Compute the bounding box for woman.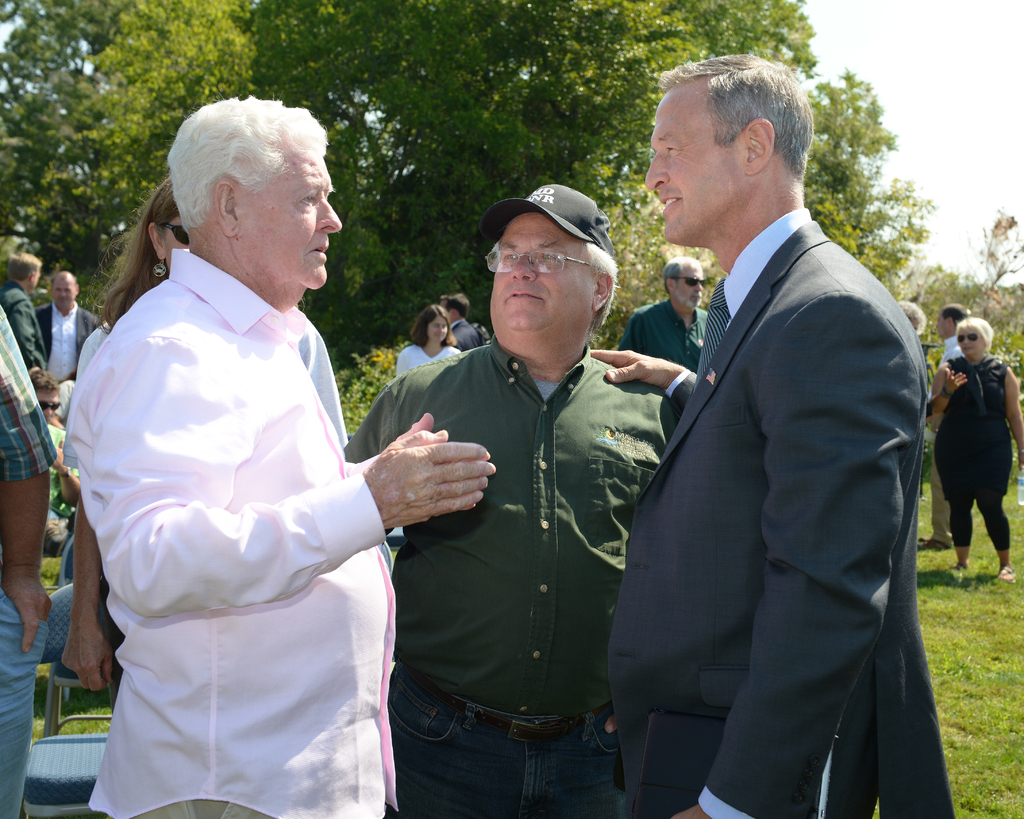
bbox=[60, 168, 203, 696].
